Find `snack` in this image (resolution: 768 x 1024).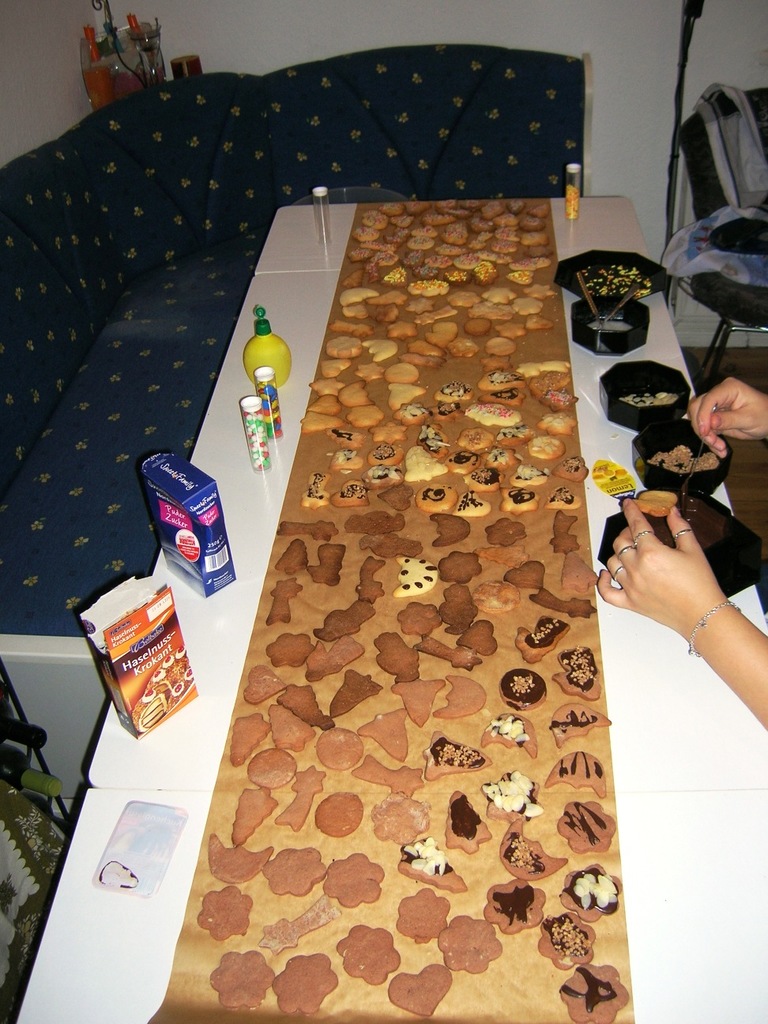
{"left": 207, "top": 832, "right": 267, "bottom": 881}.
